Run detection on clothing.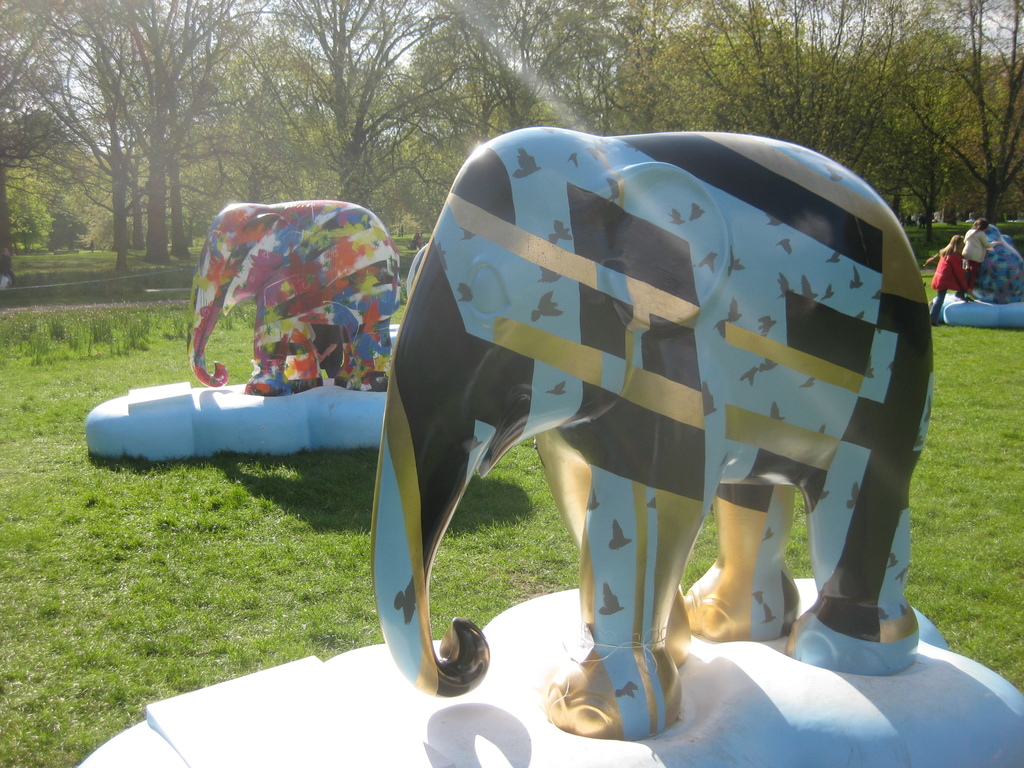
Result: <bbox>414, 232, 420, 242</bbox>.
